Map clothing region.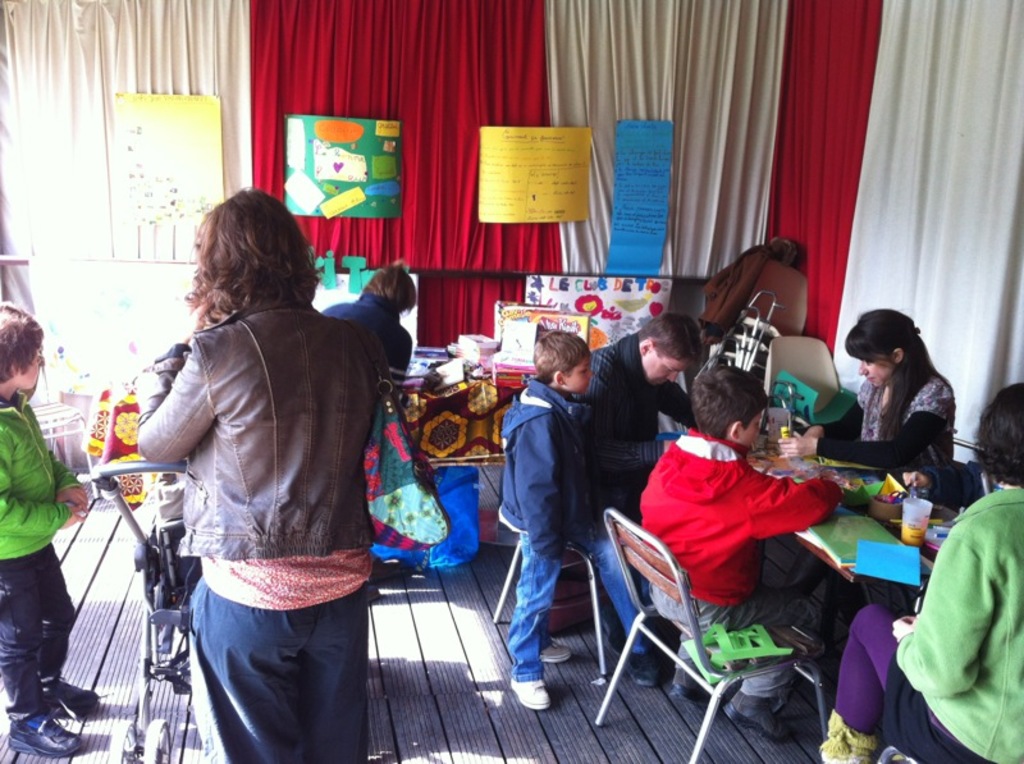
Mapped to 814/360/955/491.
